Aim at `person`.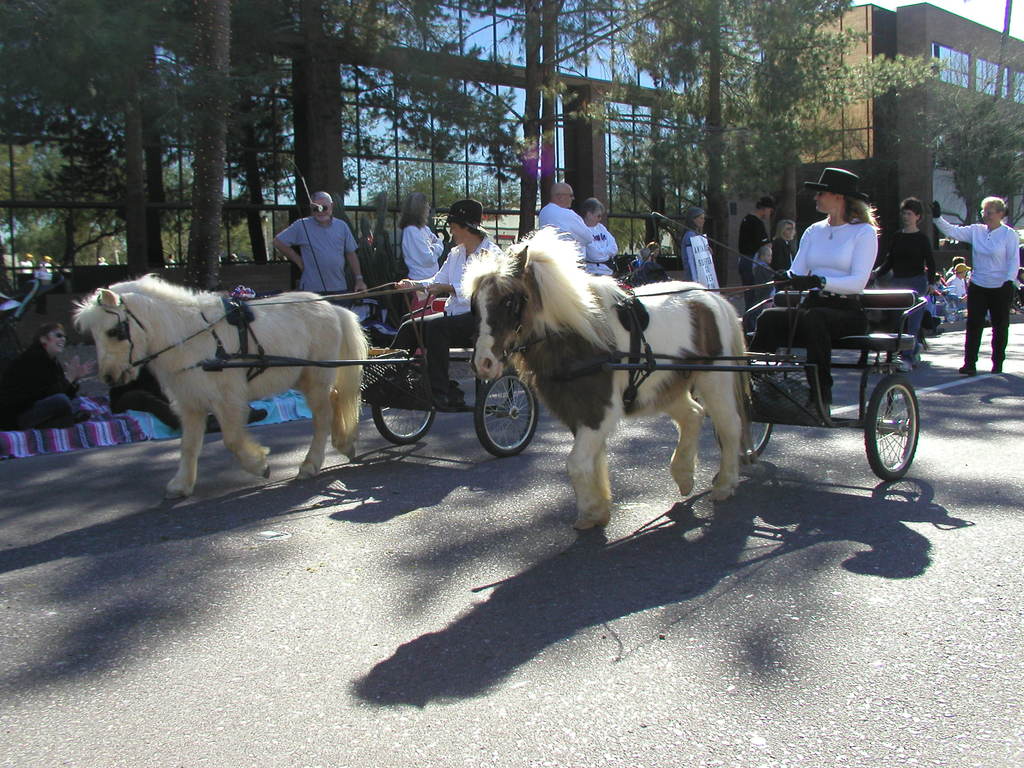
Aimed at region(867, 189, 936, 316).
